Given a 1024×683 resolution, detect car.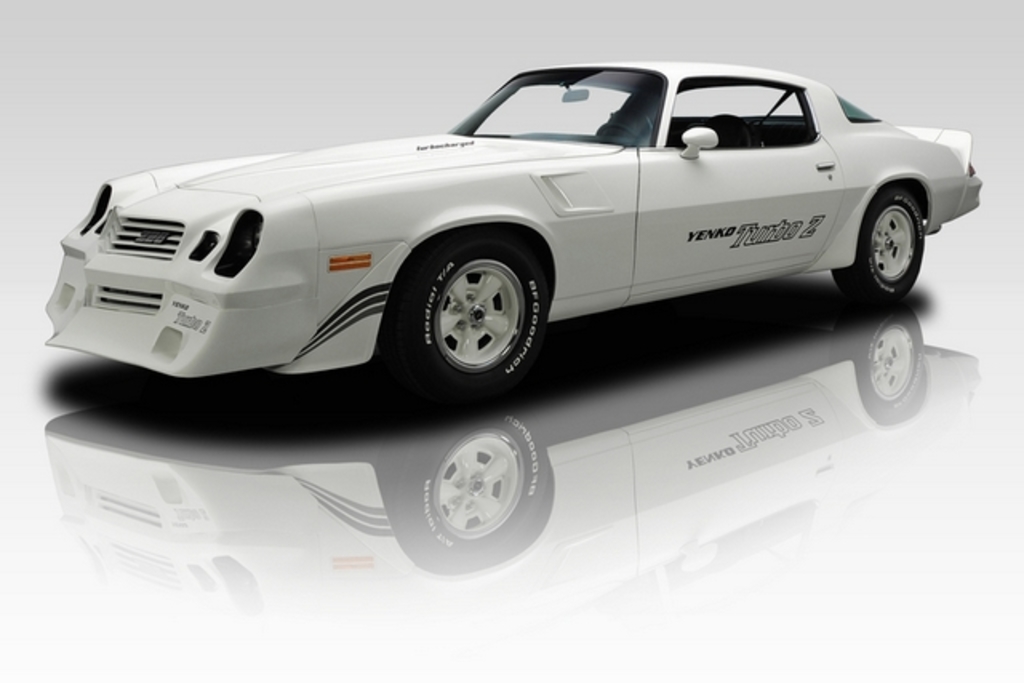
box(43, 58, 982, 397).
